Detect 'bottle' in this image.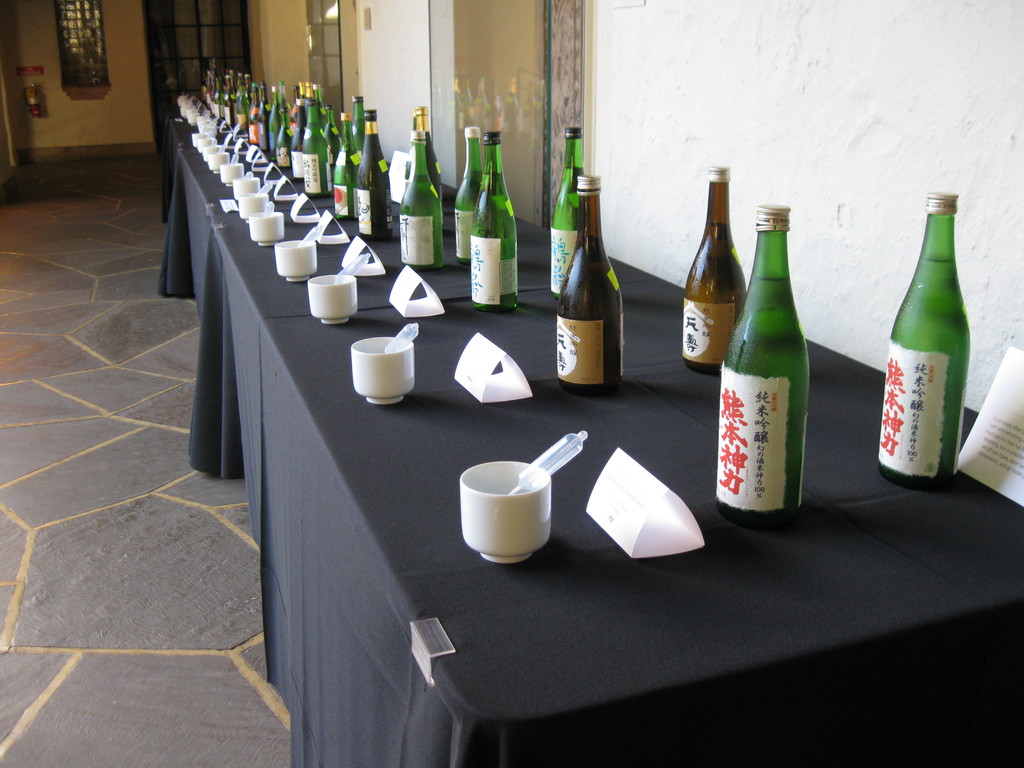
Detection: (355,110,396,243).
